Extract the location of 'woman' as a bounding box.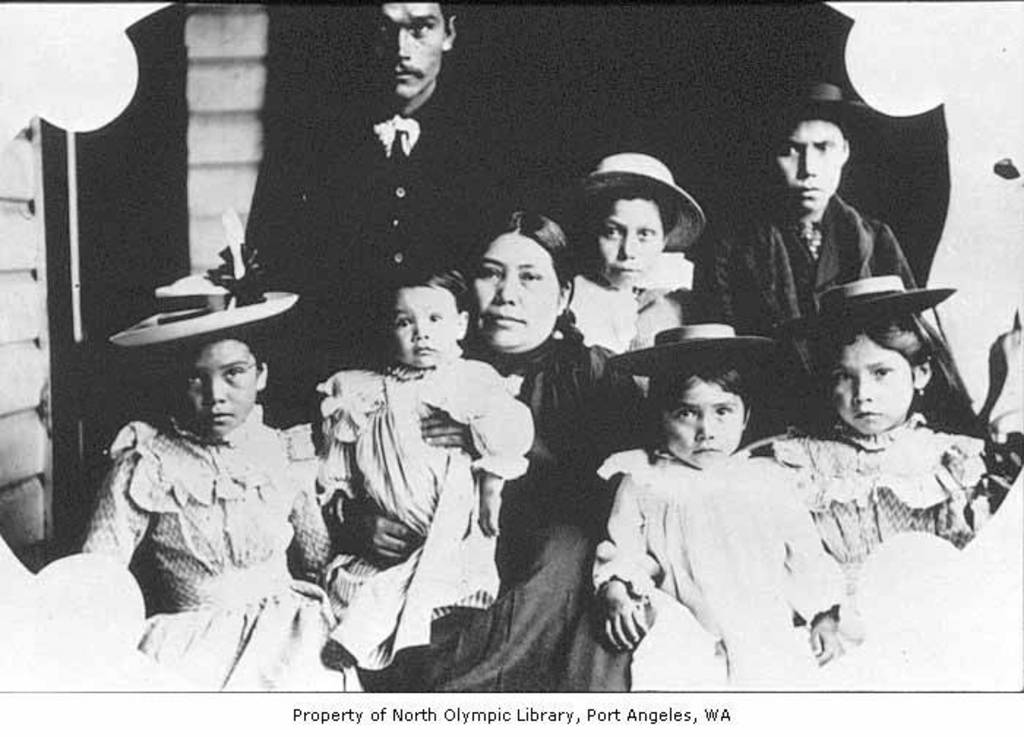
[369, 211, 647, 692].
